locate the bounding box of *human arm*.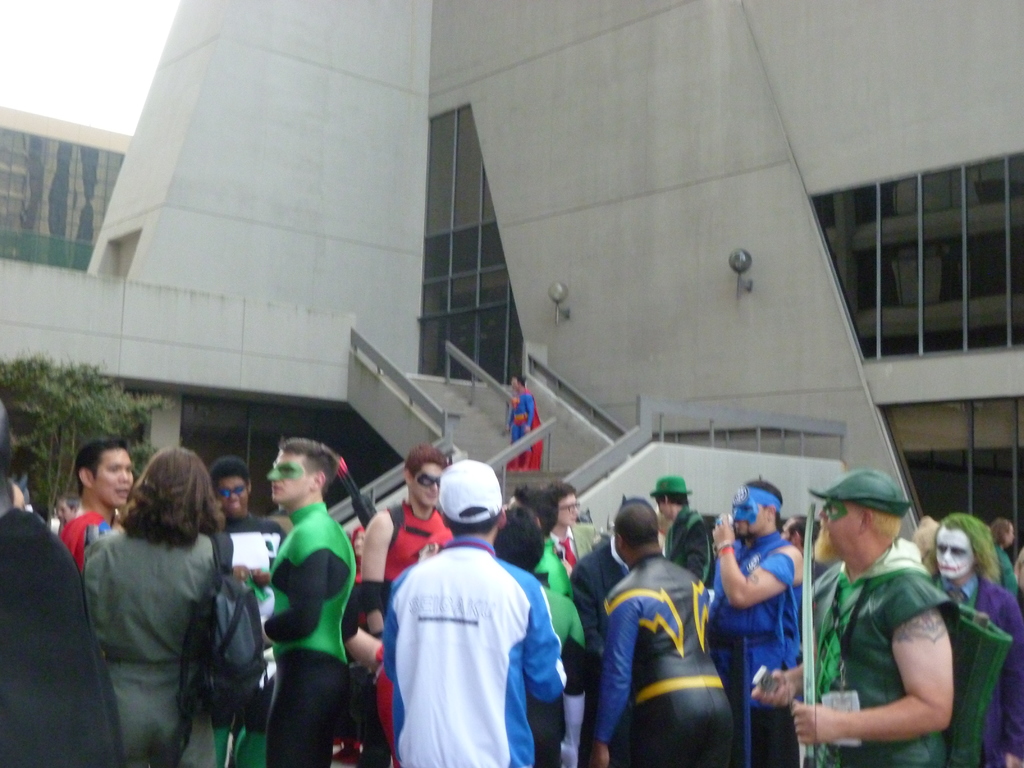
Bounding box: BBox(525, 392, 538, 442).
